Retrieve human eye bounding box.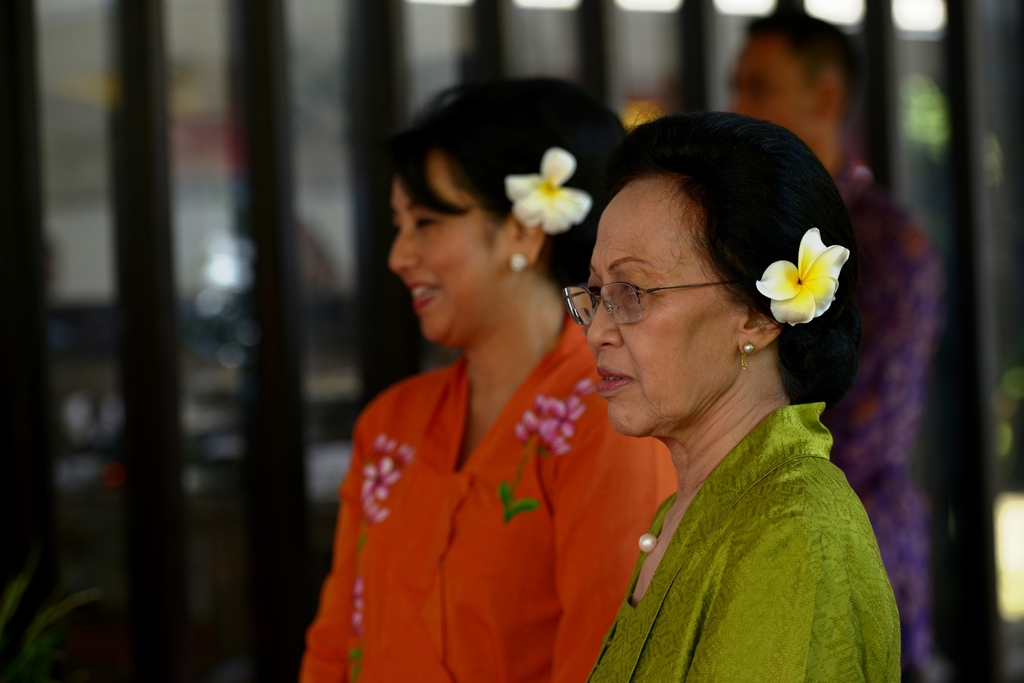
Bounding box: (394,214,400,235).
